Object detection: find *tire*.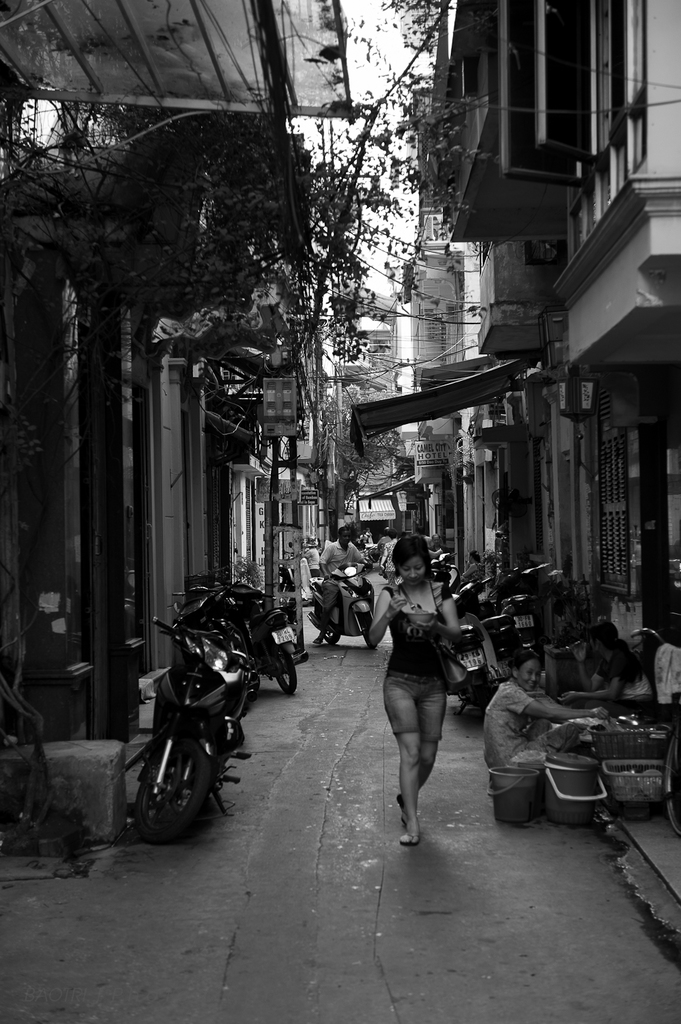
(x1=324, y1=625, x2=340, y2=643).
